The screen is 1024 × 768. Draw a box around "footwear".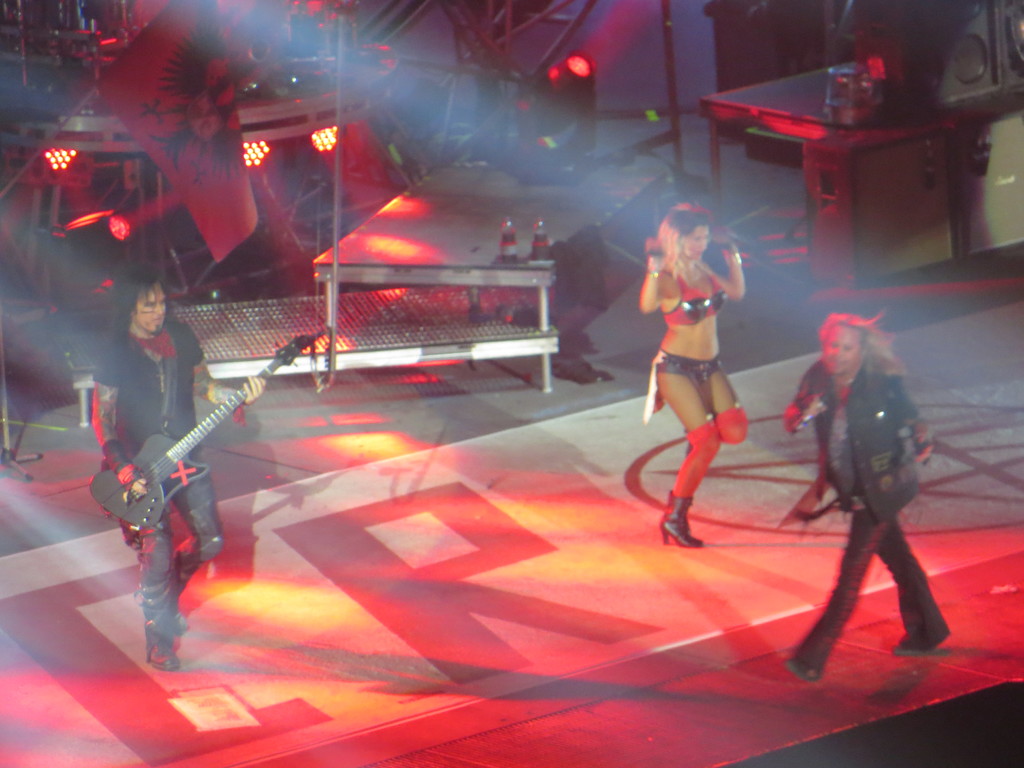
<region>659, 495, 705, 547</region>.
